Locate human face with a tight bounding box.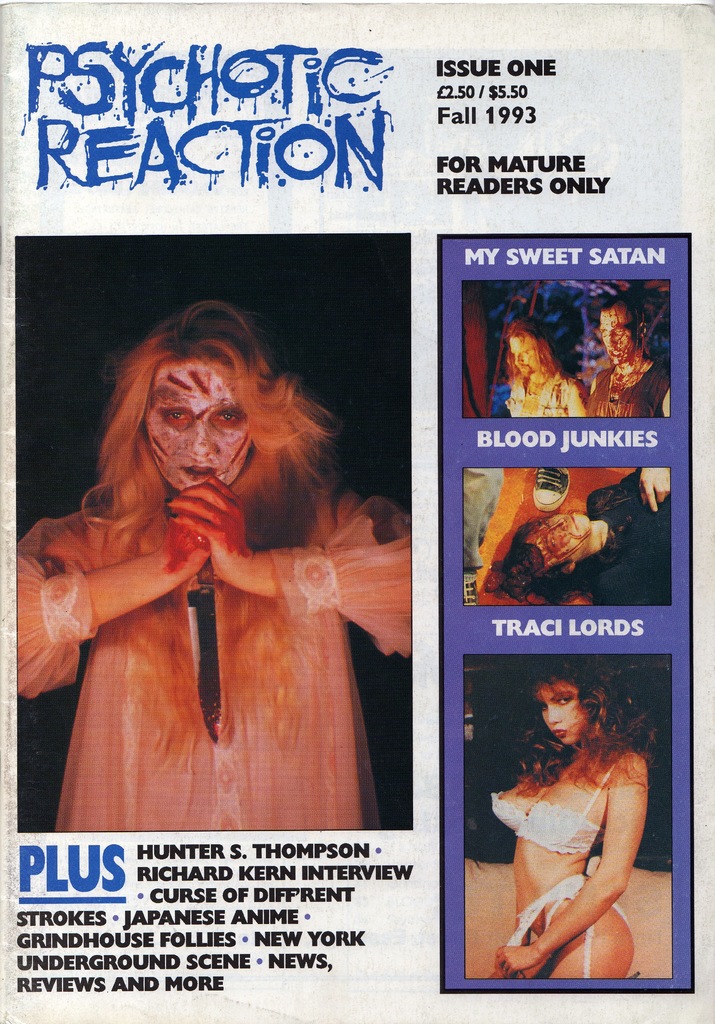
detection(536, 677, 590, 744).
